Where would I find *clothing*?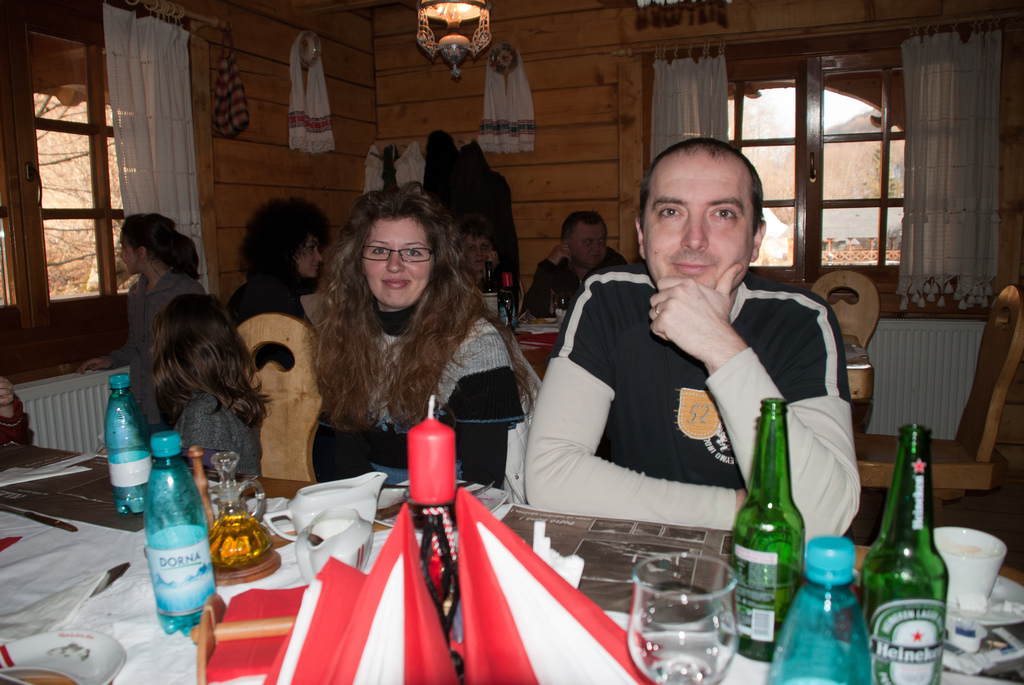
At region(526, 242, 631, 318).
